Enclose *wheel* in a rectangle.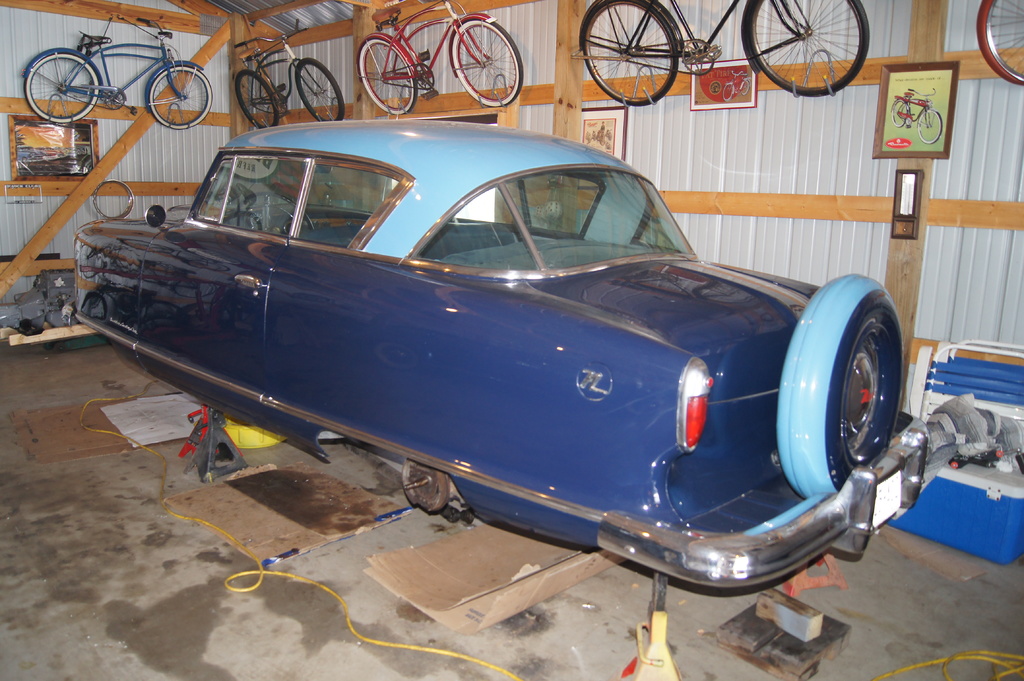
(left=26, top=52, right=105, bottom=127).
